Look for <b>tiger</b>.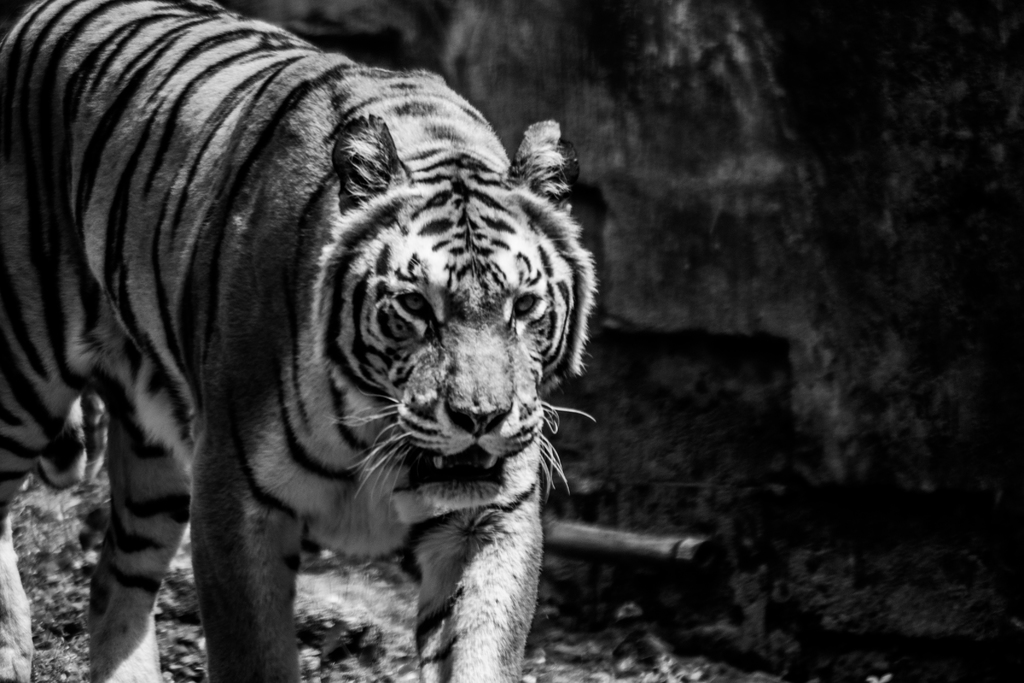
Found: detection(0, 0, 596, 682).
